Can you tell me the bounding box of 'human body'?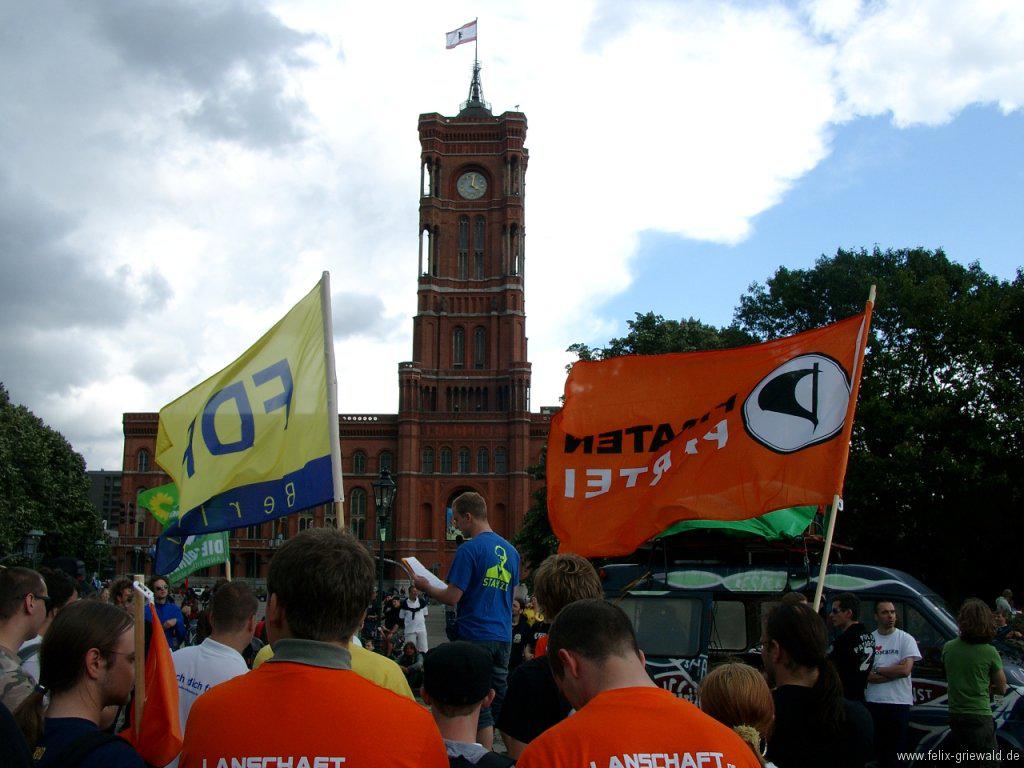
<bbox>180, 528, 445, 767</bbox>.
